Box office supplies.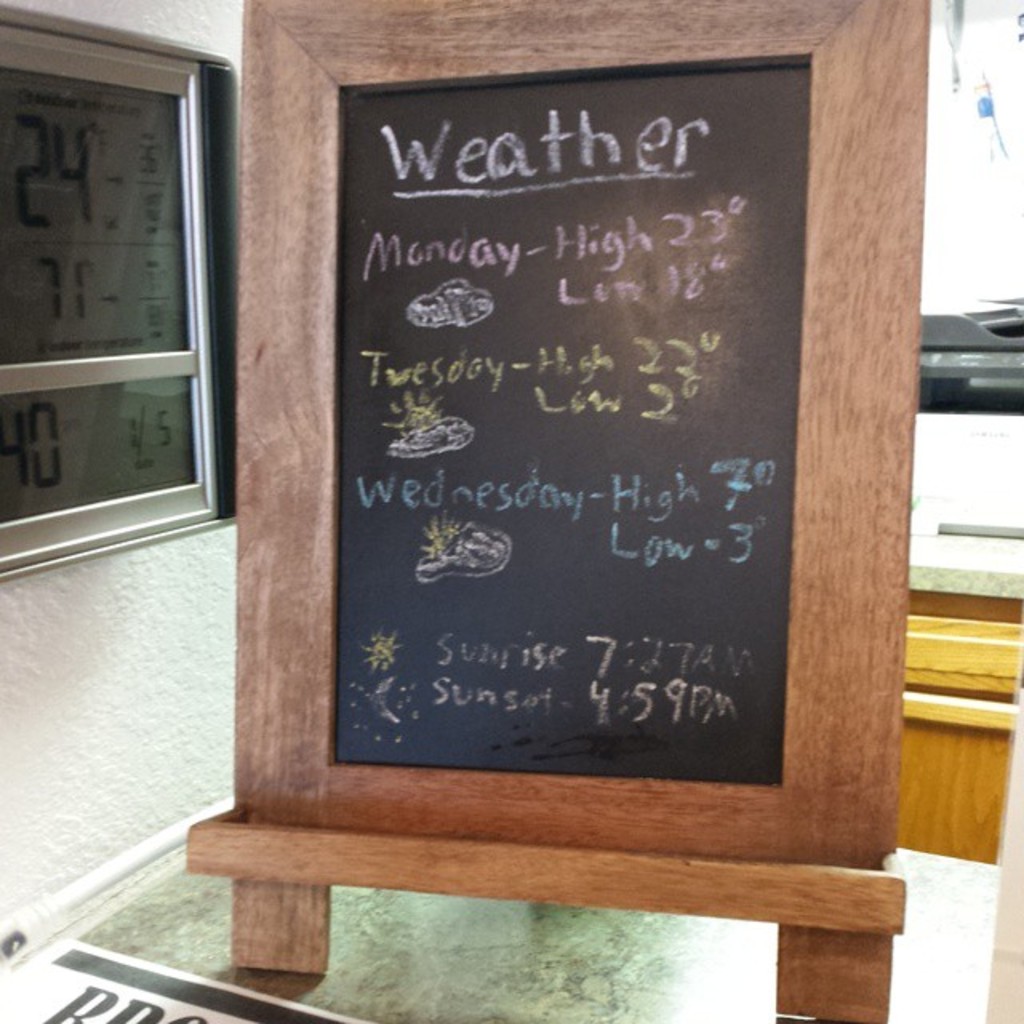
187, 0, 938, 1022.
